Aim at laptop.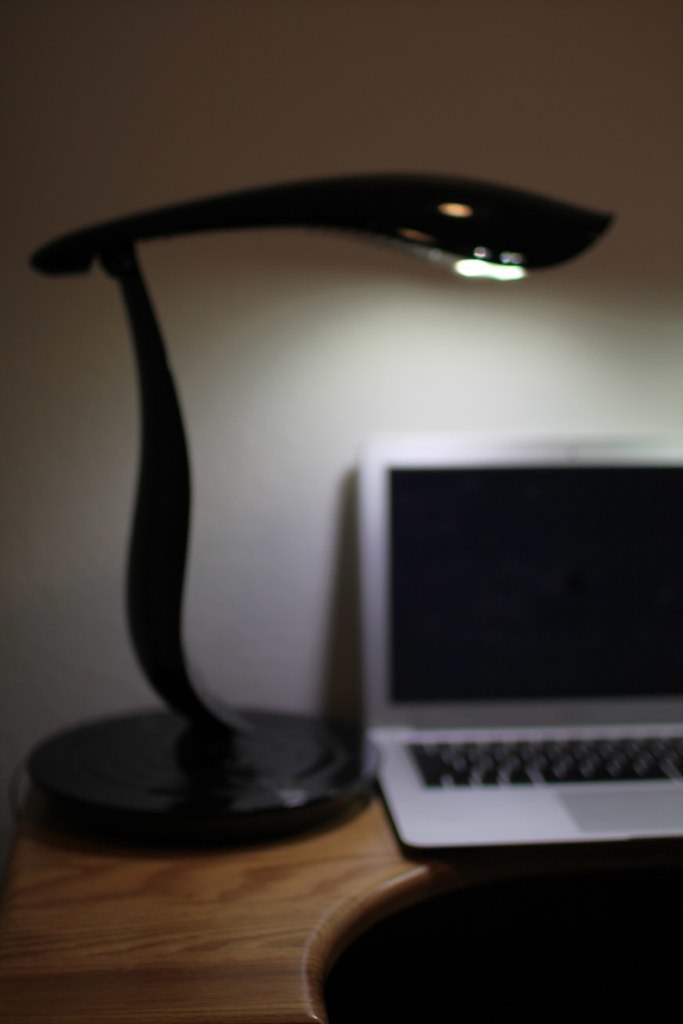
Aimed at {"left": 311, "top": 444, "right": 682, "bottom": 896}.
